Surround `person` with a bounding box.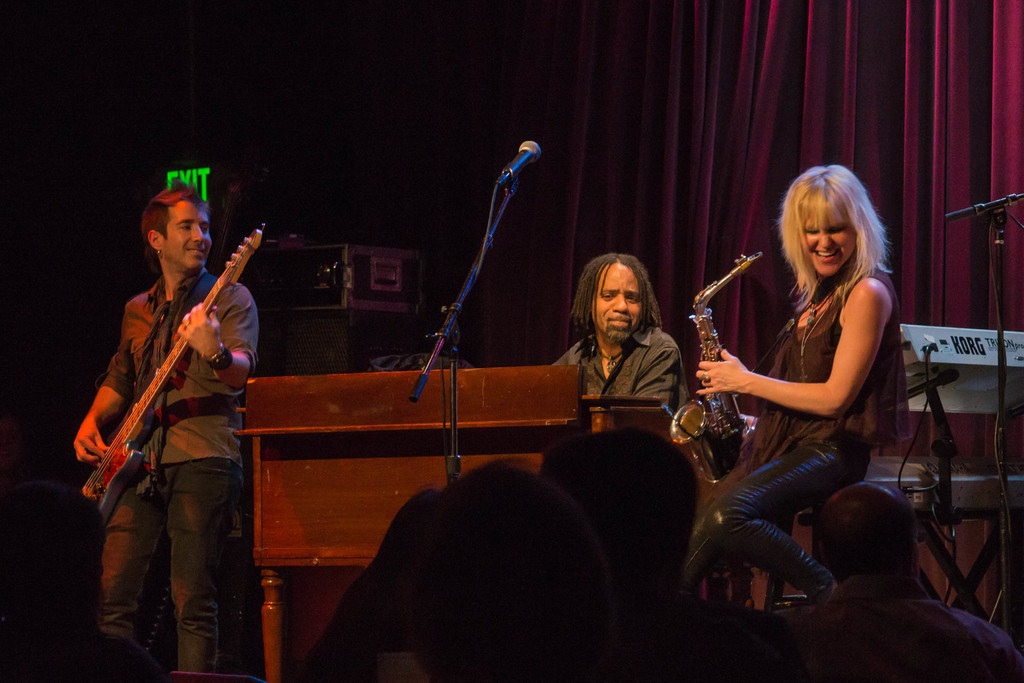
l=70, t=162, r=262, b=650.
